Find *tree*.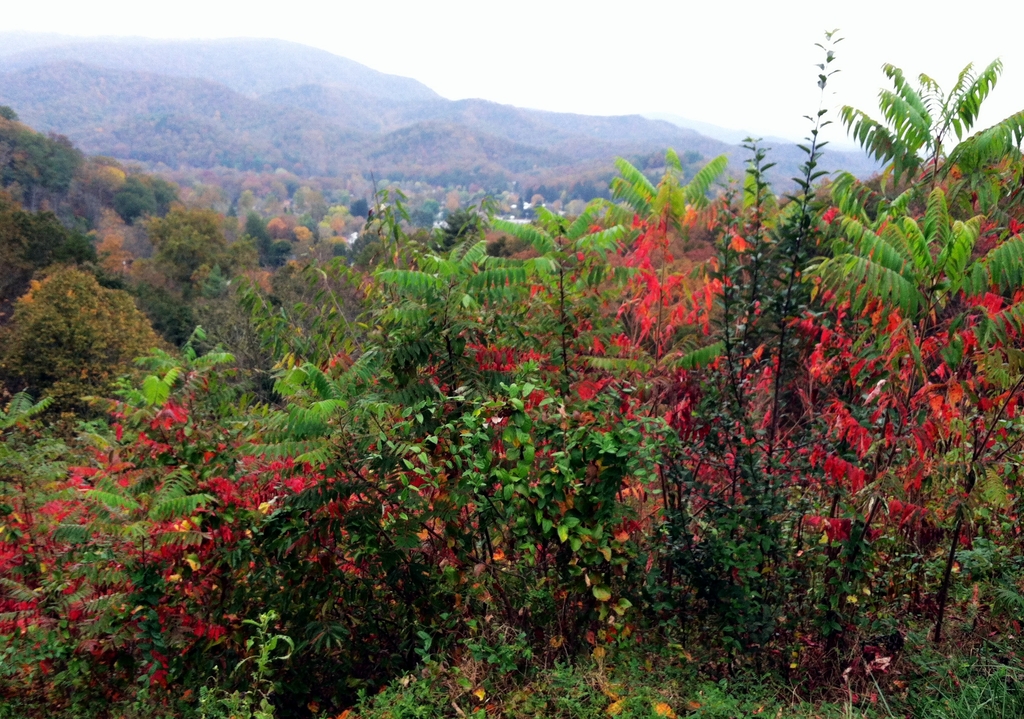
bbox=[6, 234, 161, 430].
